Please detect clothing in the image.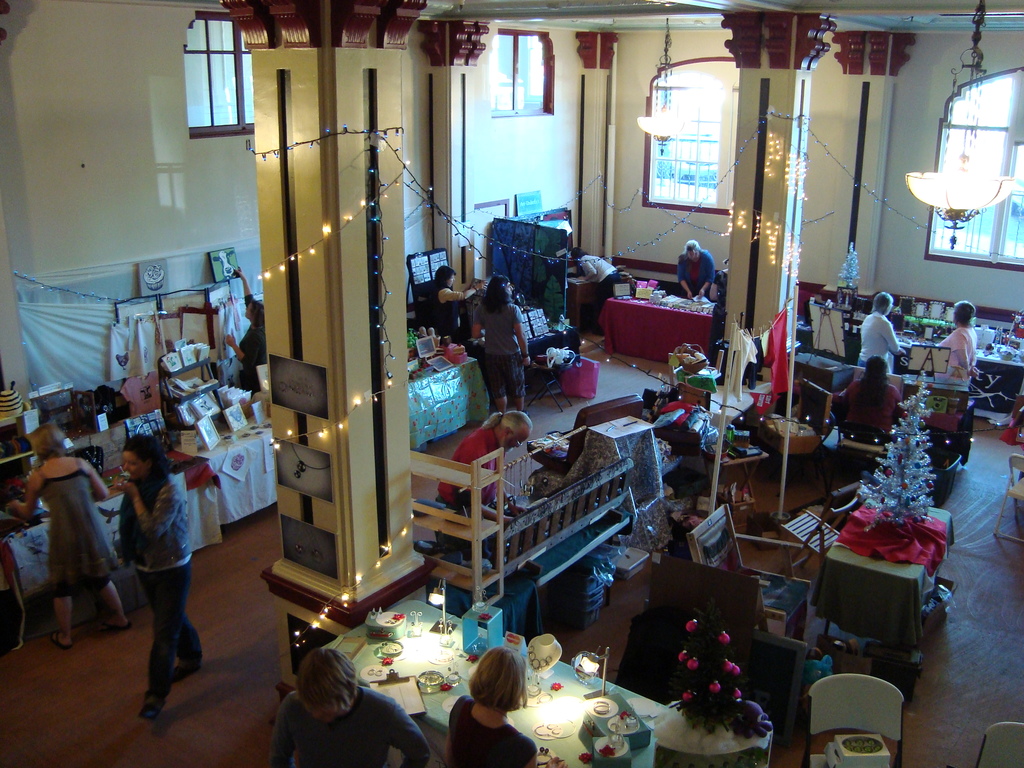
[445,692,538,767].
